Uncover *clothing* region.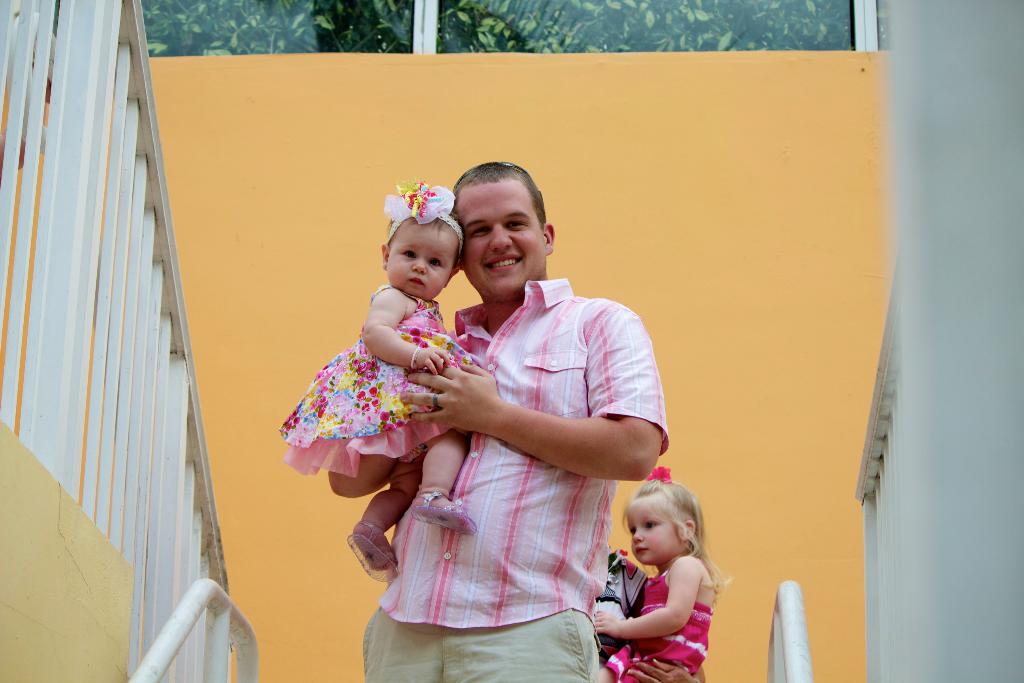
Uncovered: (282,284,470,469).
